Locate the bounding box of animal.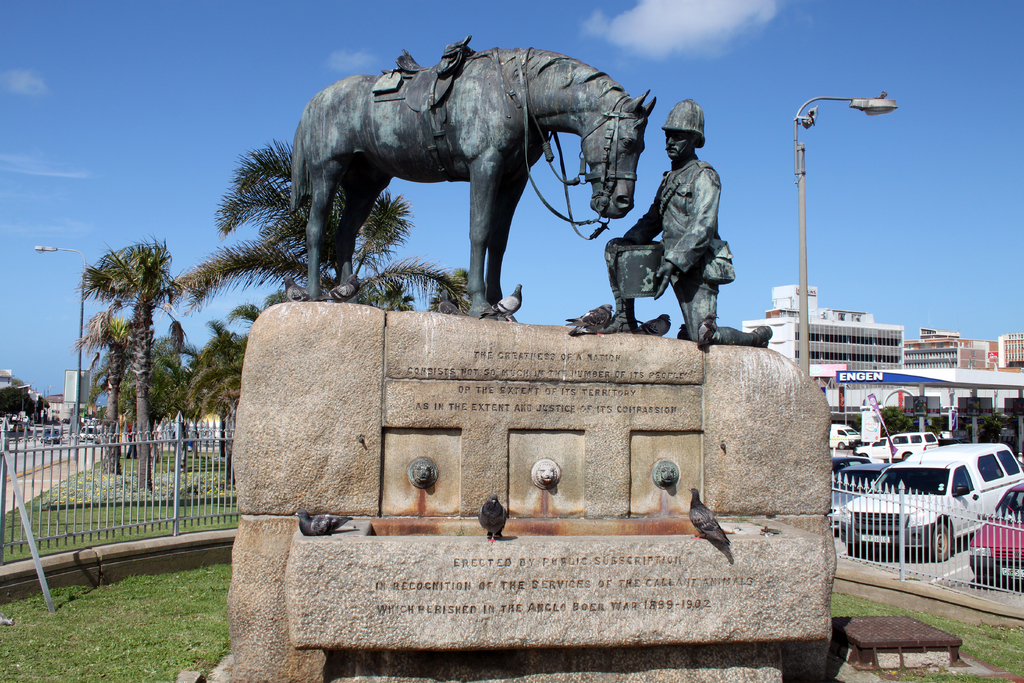
Bounding box: 477,490,509,546.
